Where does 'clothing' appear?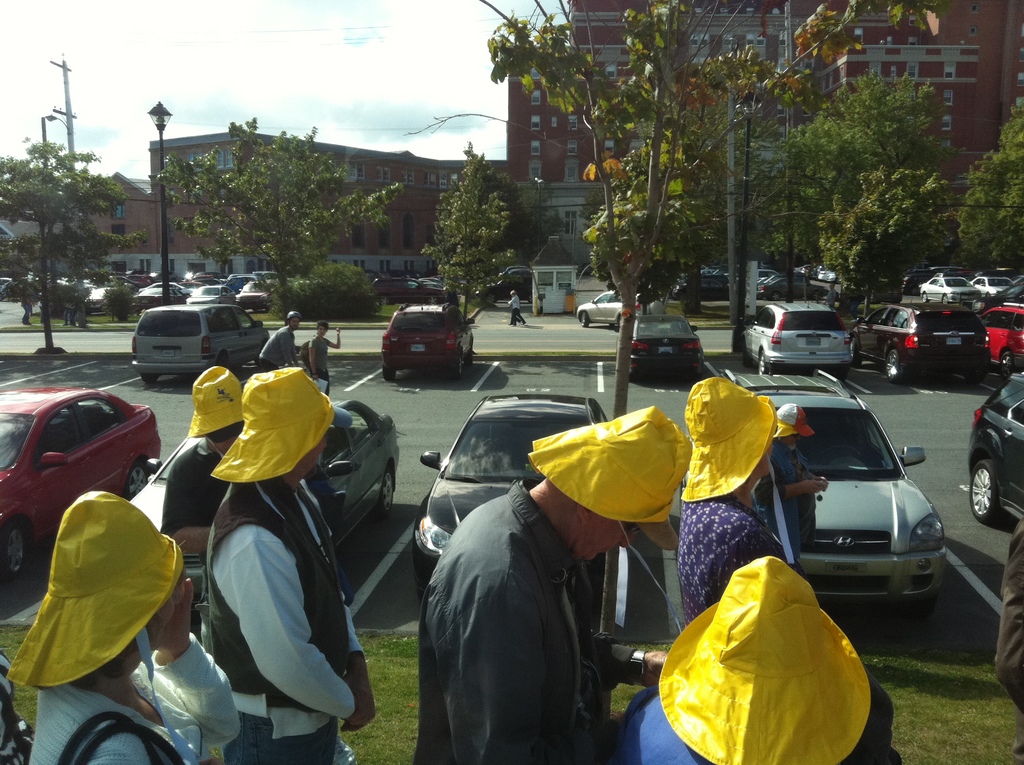
Appears at rect(199, 470, 365, 762).
